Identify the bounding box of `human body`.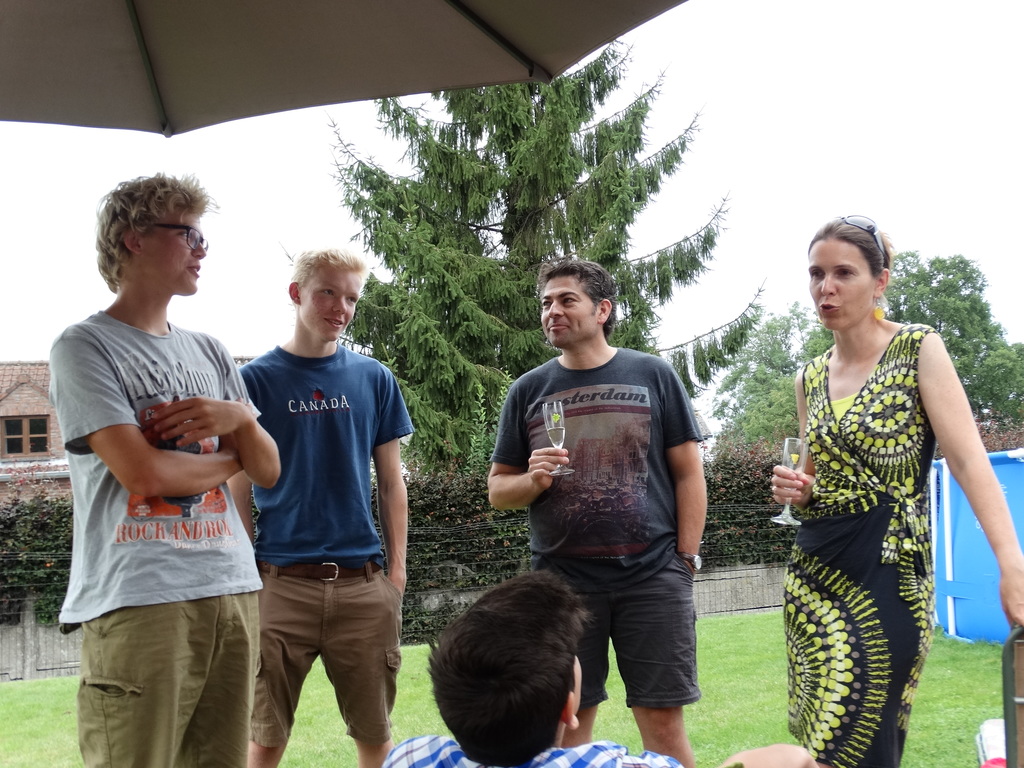
<bbox>376, 570, 822, 767</bbox>.
